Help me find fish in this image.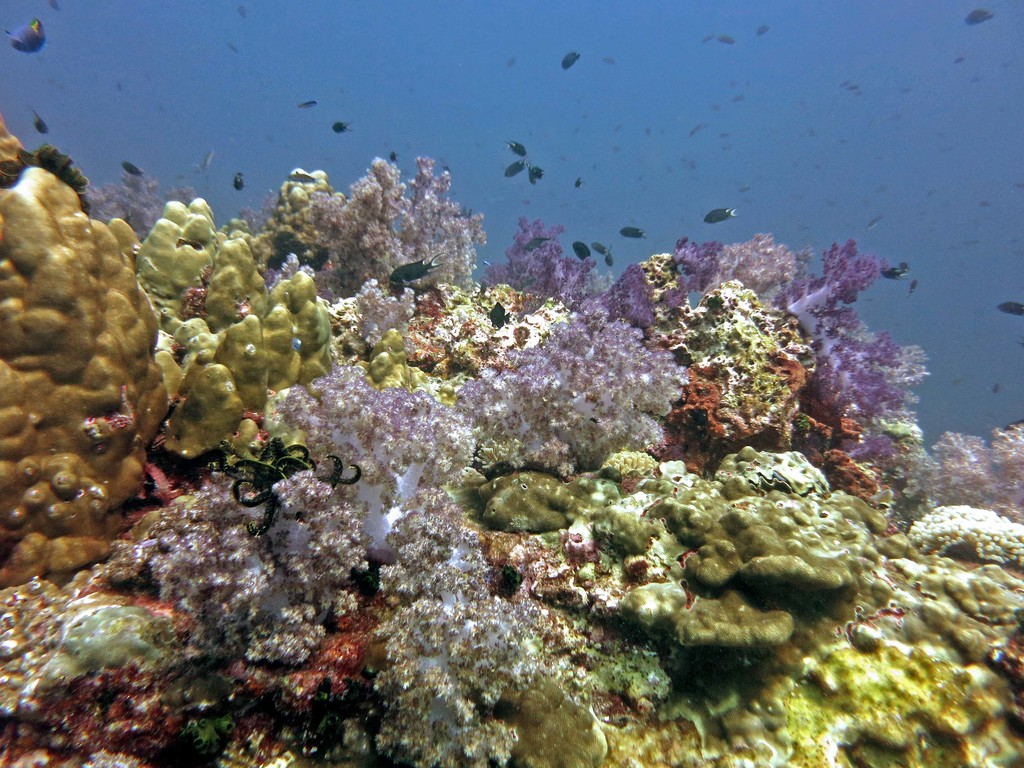
Found it: [x1=572, y1=170, x2=586, y2=189].
